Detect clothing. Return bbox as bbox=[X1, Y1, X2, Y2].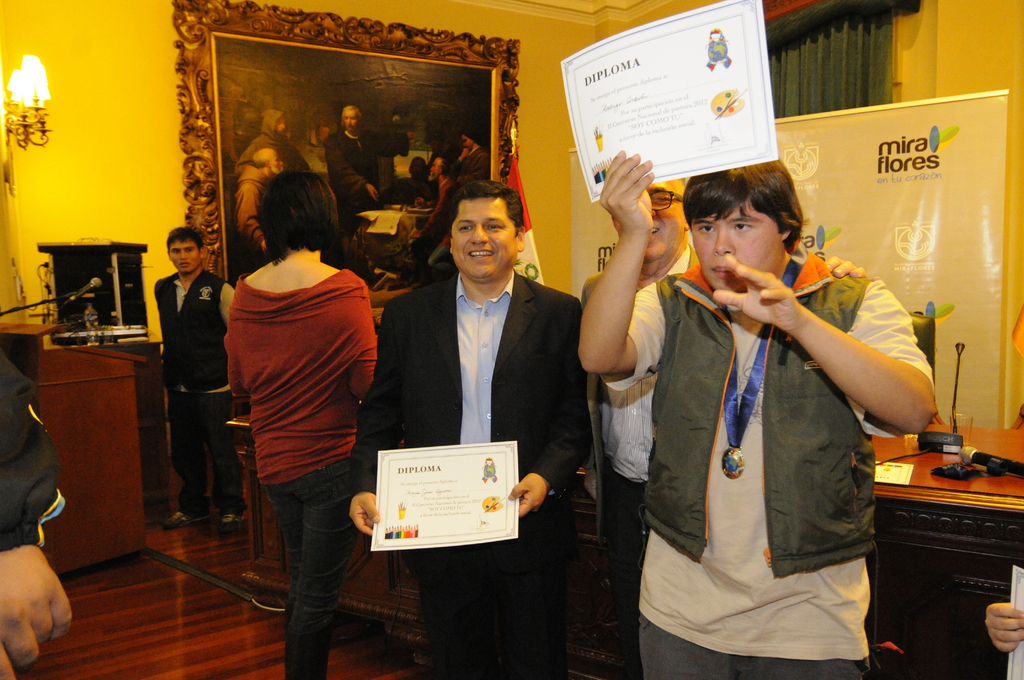
bbox=[209, 254, 377, 674].
